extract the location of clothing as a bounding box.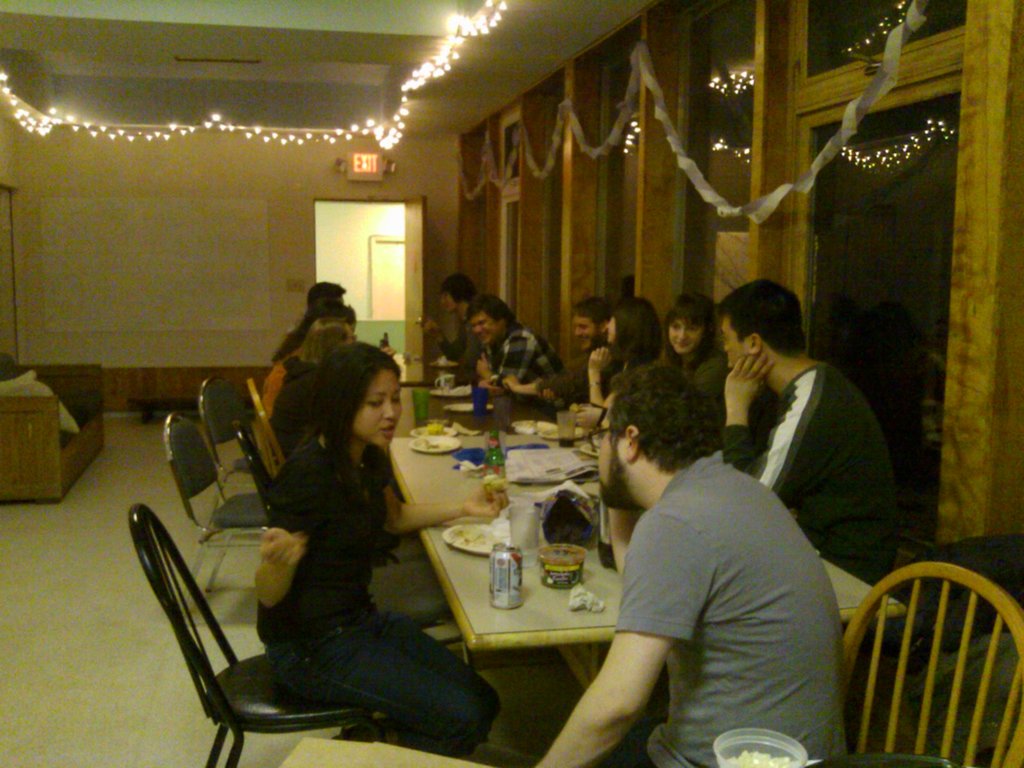
<box>260,431,498,761</box>.
